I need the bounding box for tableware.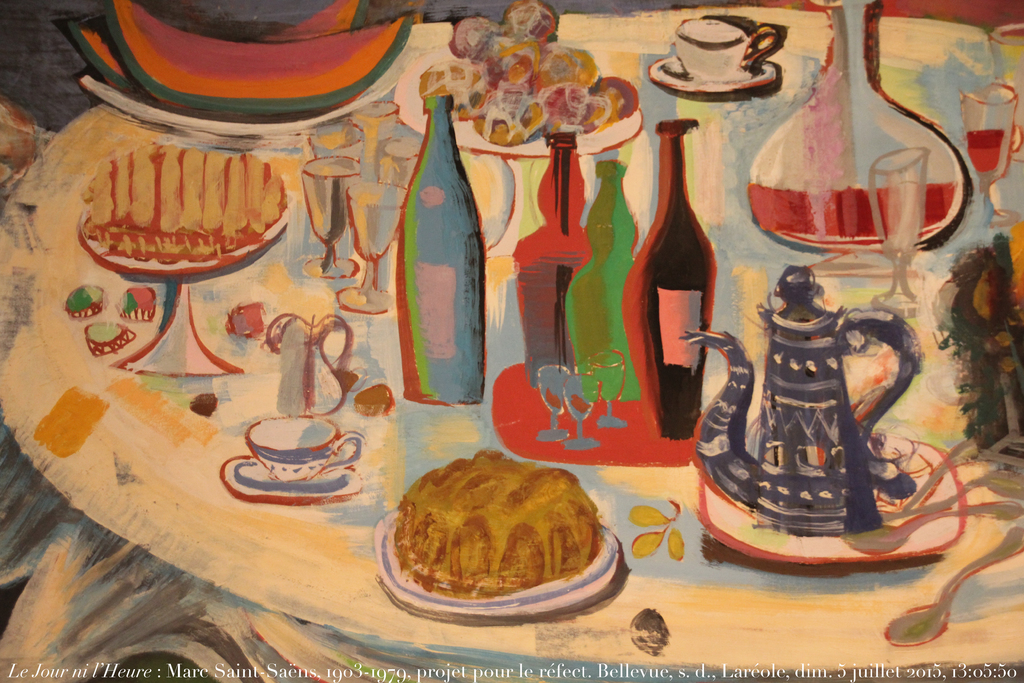
Here it is: (x1=220, y1=415, x2=365, y2=518).
